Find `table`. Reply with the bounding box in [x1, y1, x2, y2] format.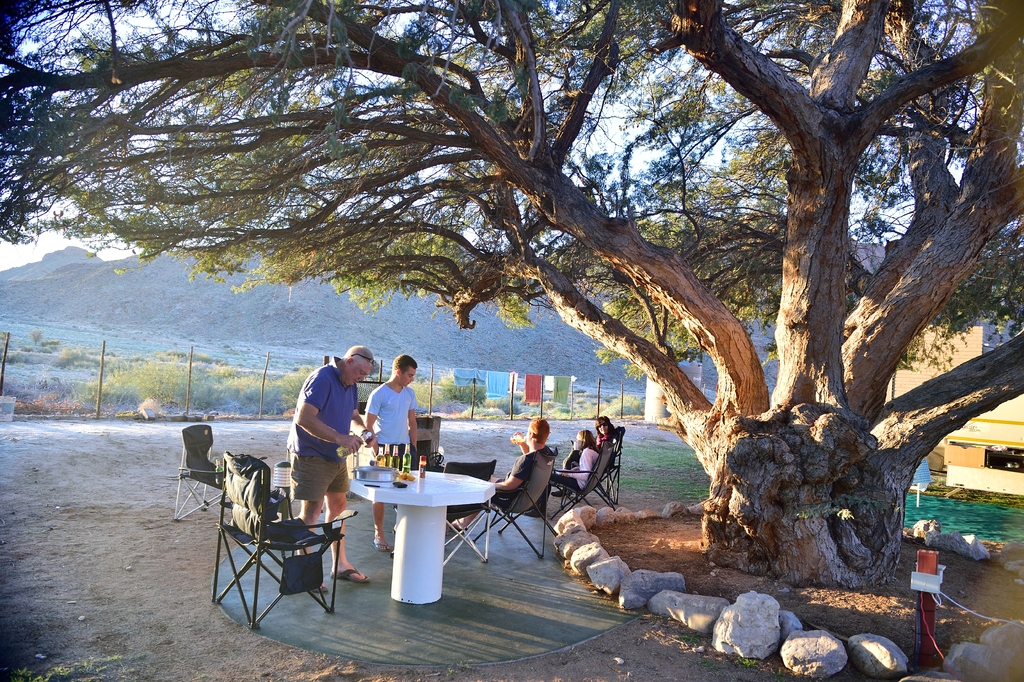
[348, 466, 503, 602].
